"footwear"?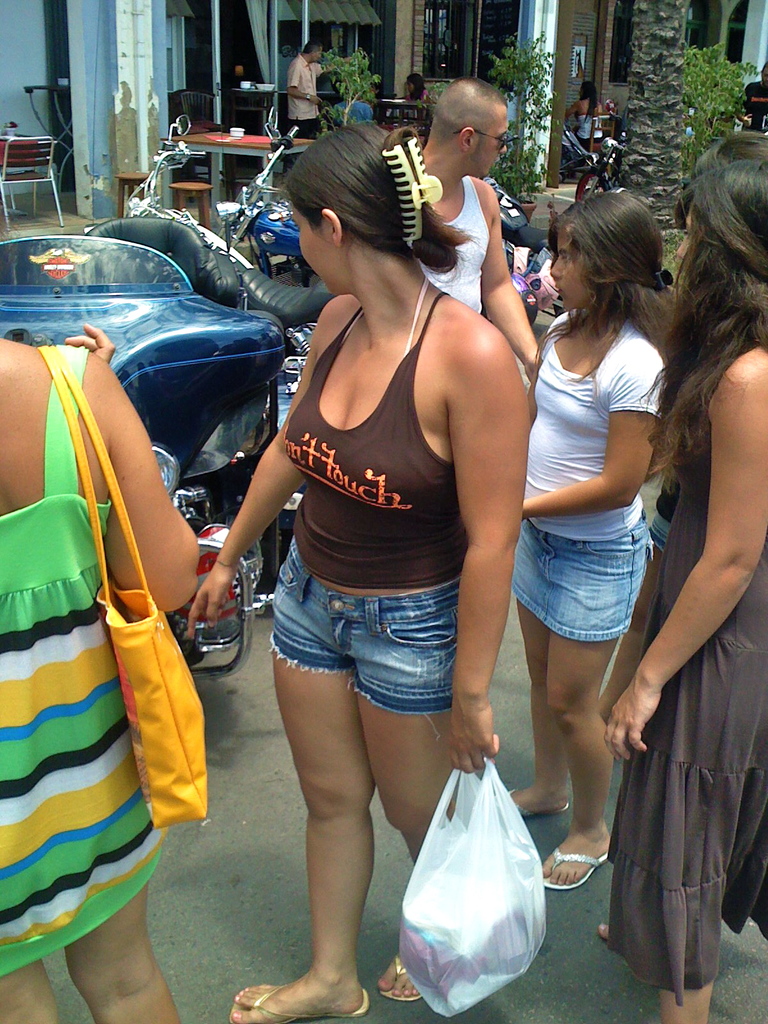
<box>507,788,570,817</box>
